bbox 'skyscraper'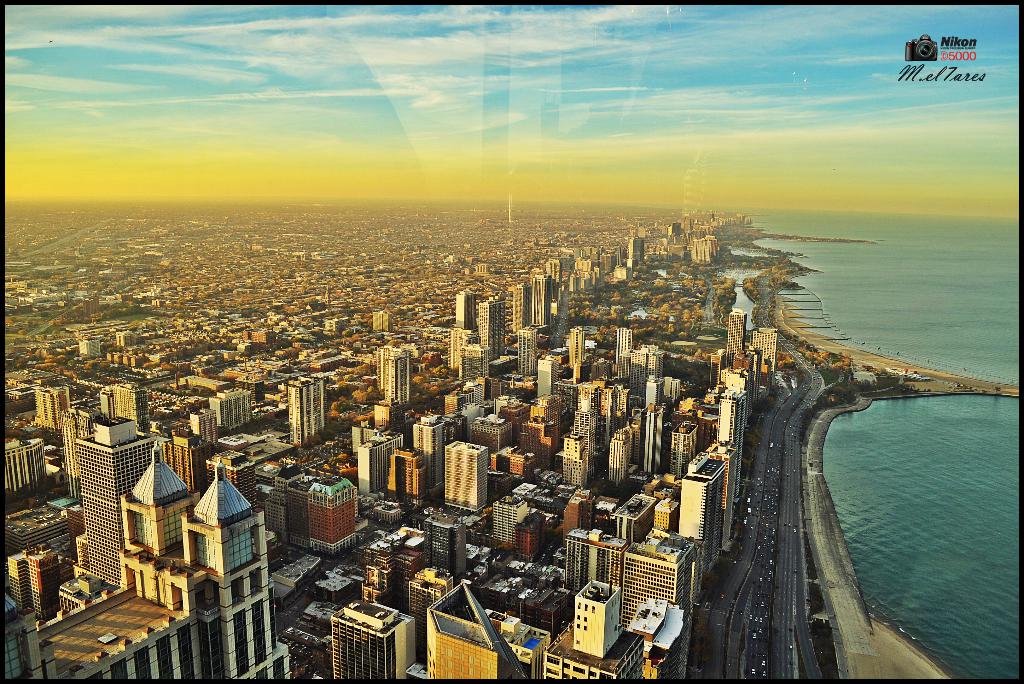
bbox=[646, 372, 662, 401]
